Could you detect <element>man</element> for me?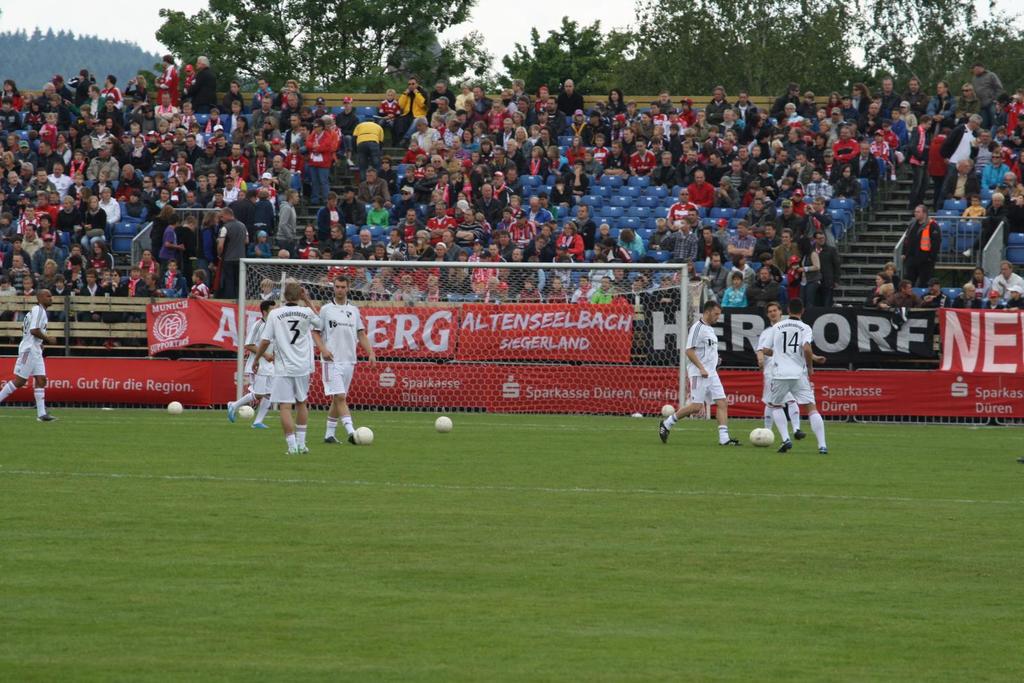
Detection result: {"left": 600, "top": 138, "right": 623, "bottom": 179}.
